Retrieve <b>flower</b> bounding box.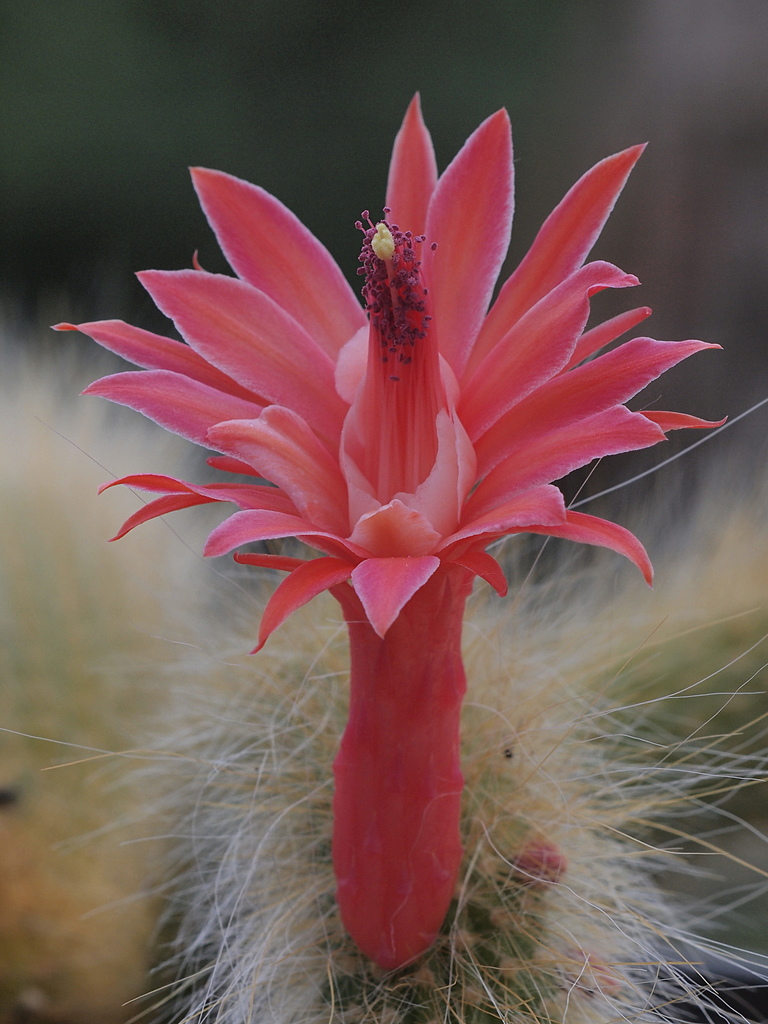
Bounding box: [x1=59, y1=81, x2=746, y2=970].
